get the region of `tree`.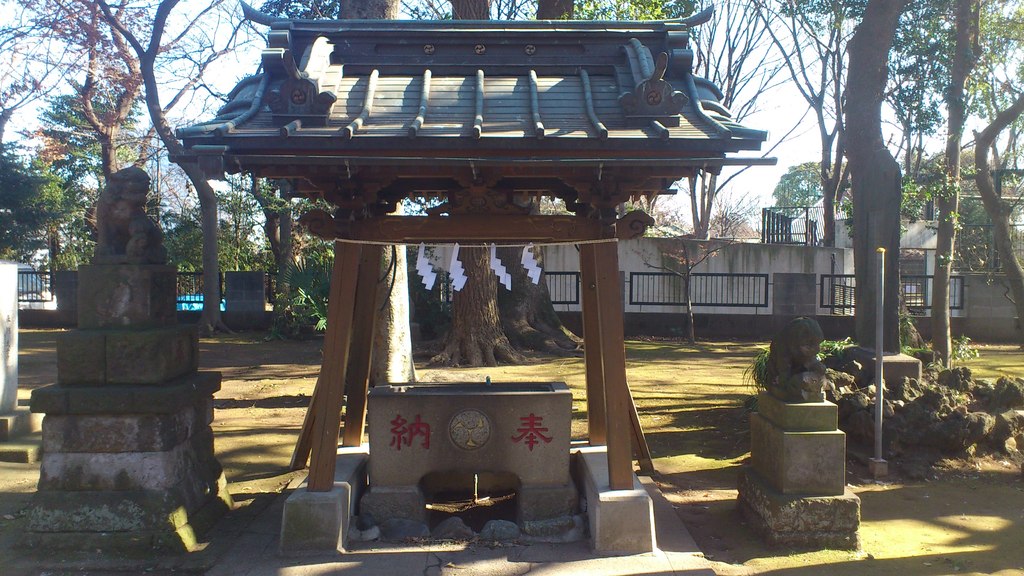
856, 5, 900, 353.
